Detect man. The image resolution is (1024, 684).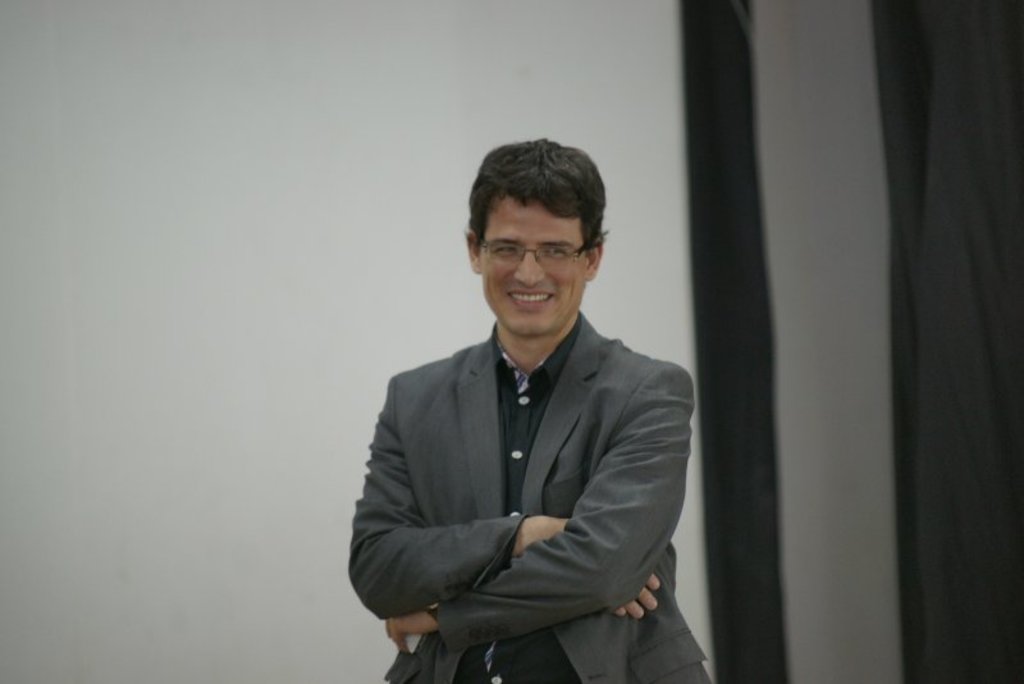
349/159/709/672.
